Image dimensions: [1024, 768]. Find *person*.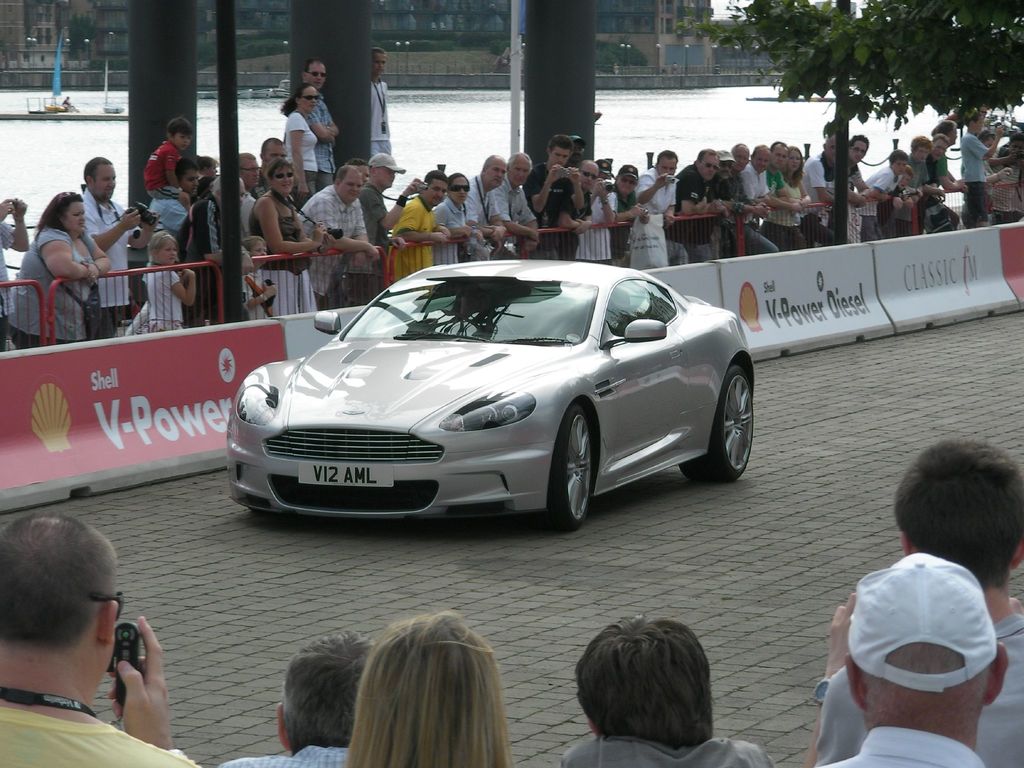
x1=218, y1=631, x2=372, y2=767.
